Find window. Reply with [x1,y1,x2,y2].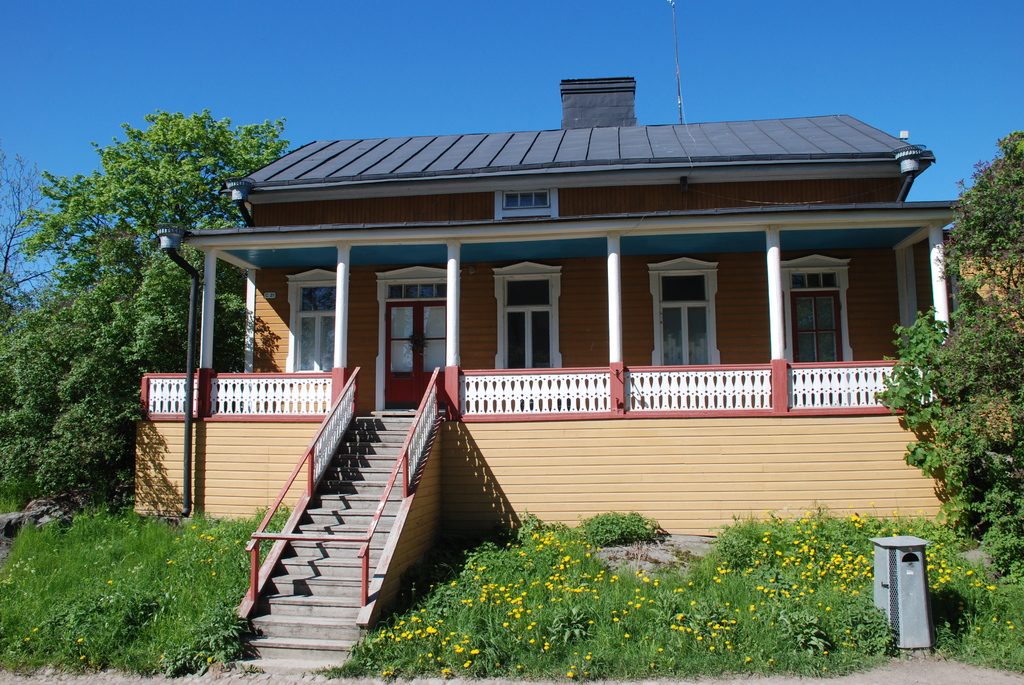
[776,250,850,371].
